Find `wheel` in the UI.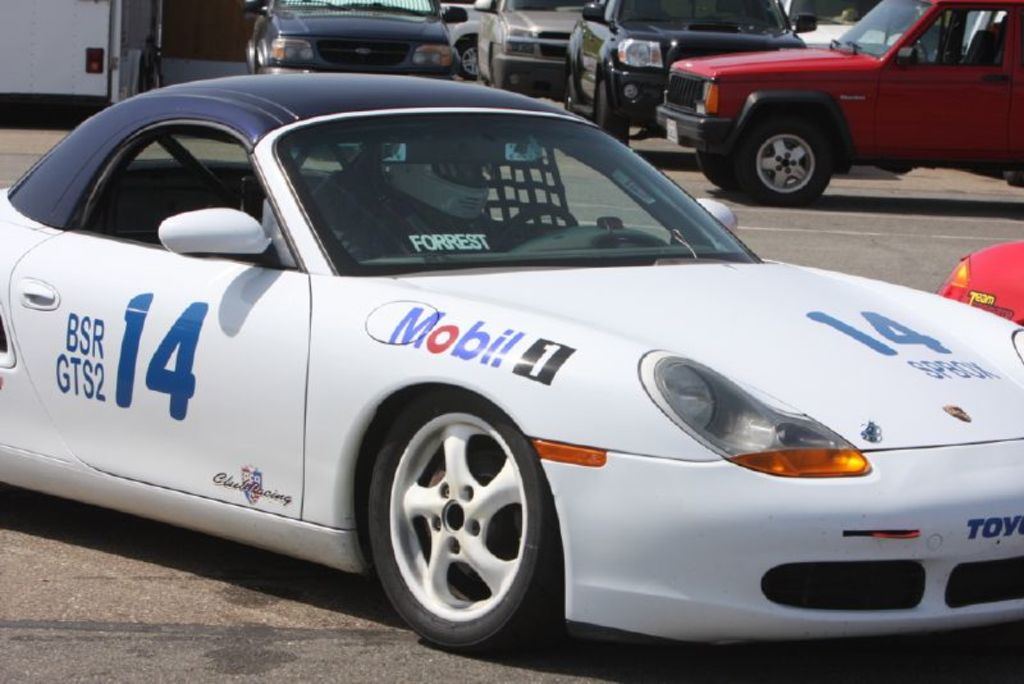
UI element at Rect(699, 150, 719, 186).
